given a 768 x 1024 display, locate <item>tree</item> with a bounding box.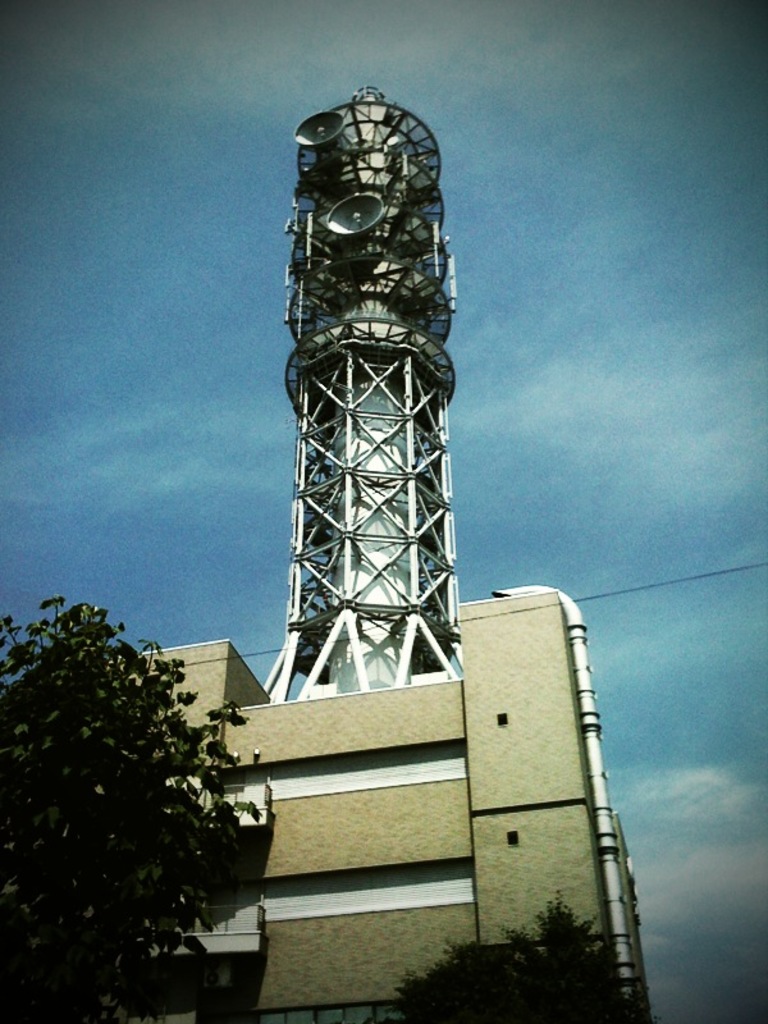
Located: locate(385, 890, 649, 1023).
